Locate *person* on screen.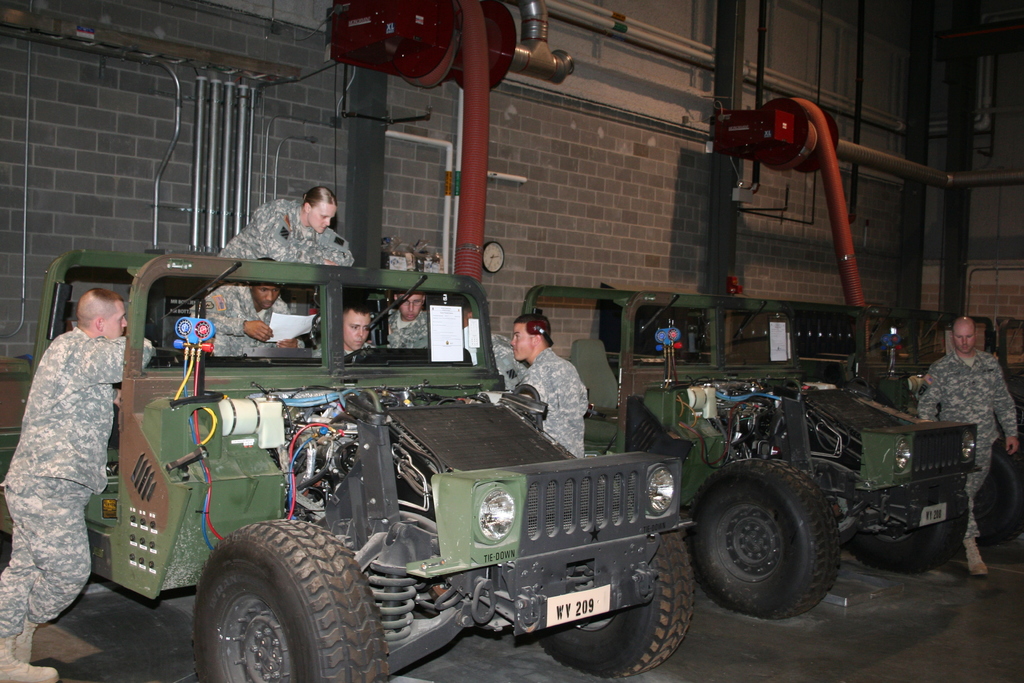
On screen at [left=500, top=308, right=598, bottom=465].
